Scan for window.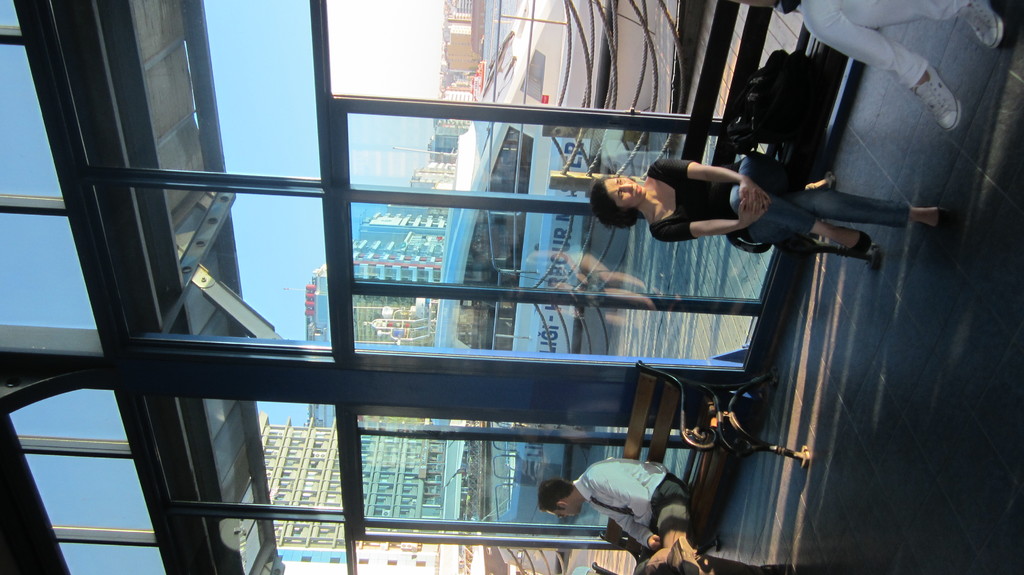
Scan result: l=302, t=471, r=319, b=482.
